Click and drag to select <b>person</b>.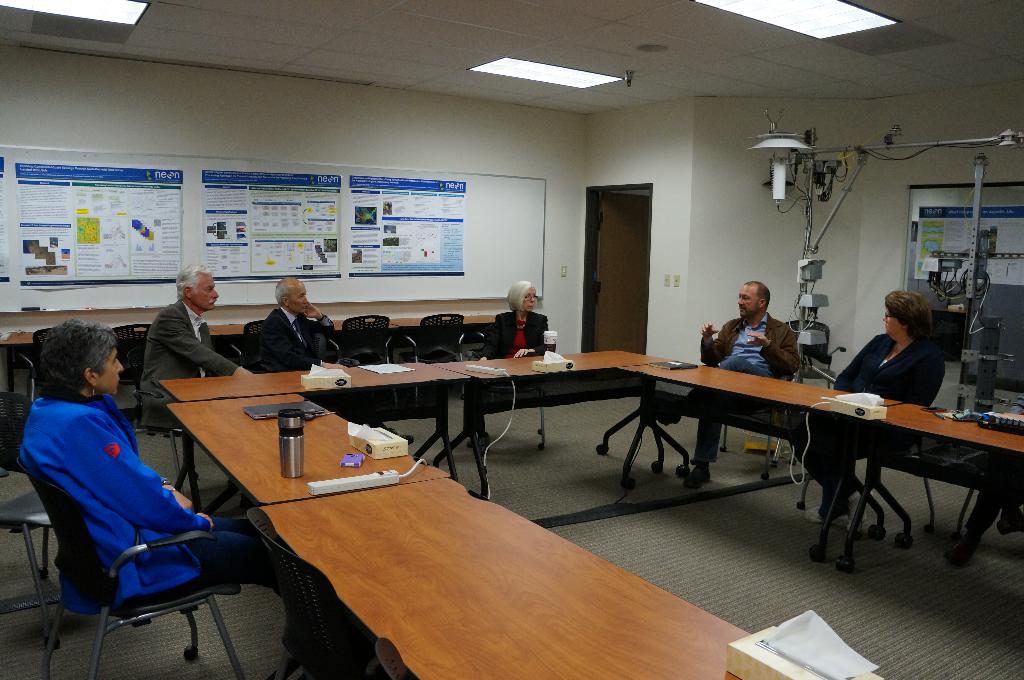
Selection: region(252, 274, 349, 369).
